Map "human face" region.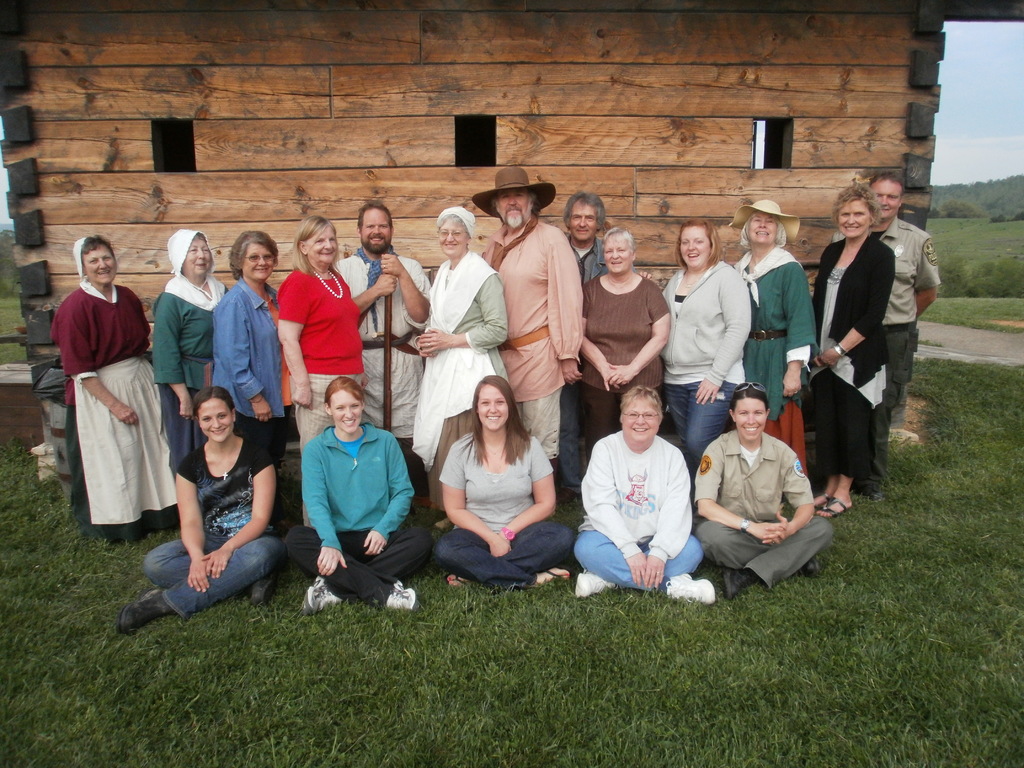
Mapped to locate(605, 240, 634, 273).
